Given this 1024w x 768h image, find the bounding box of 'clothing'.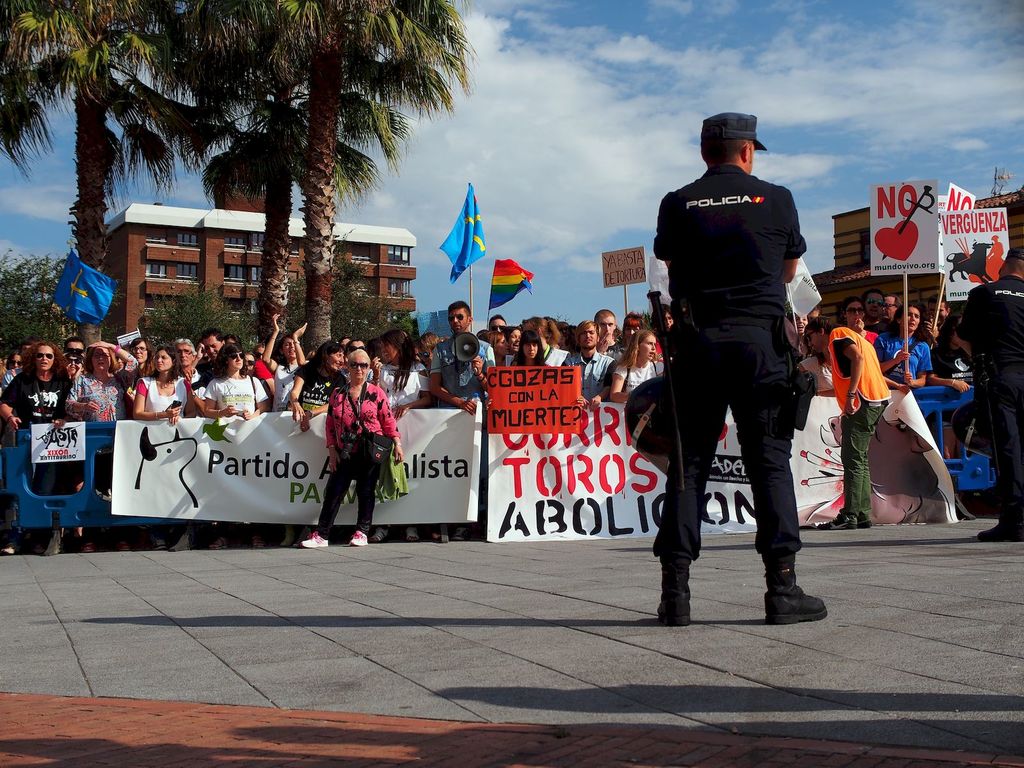
<region>0, 369, 70, 428</region>.
